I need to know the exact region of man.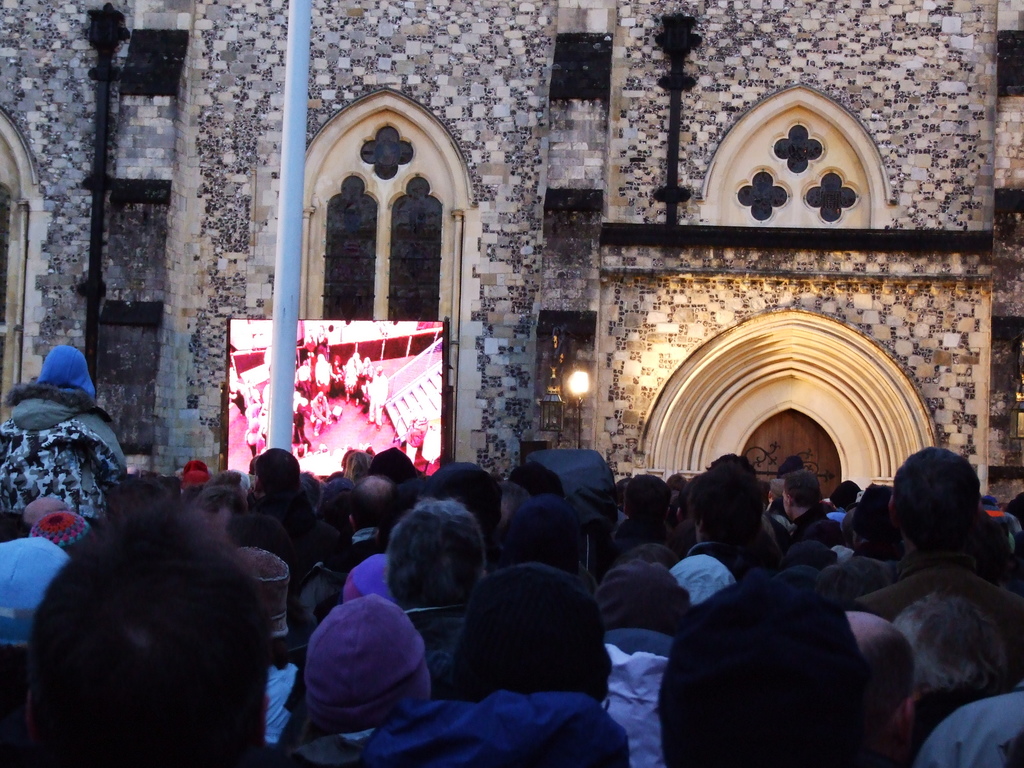
Region: [847,450,1023,684].
